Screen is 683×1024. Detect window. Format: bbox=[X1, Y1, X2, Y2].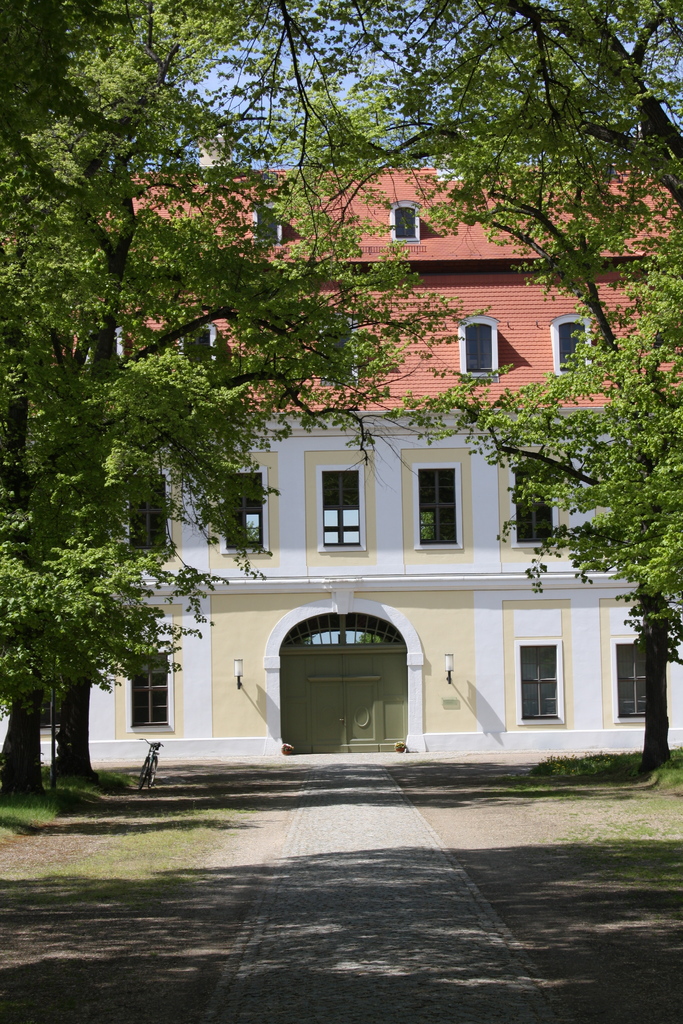
bbox=[220, 466, 267, 547].
